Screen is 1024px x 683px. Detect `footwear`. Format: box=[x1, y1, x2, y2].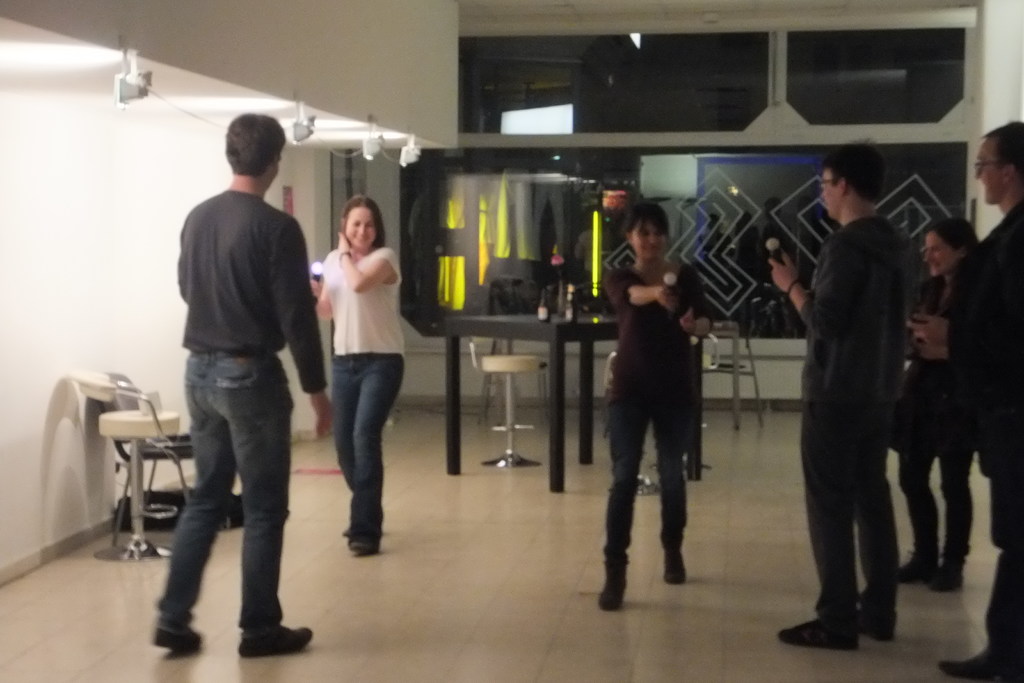
box=[925, 555, 965, 592].
